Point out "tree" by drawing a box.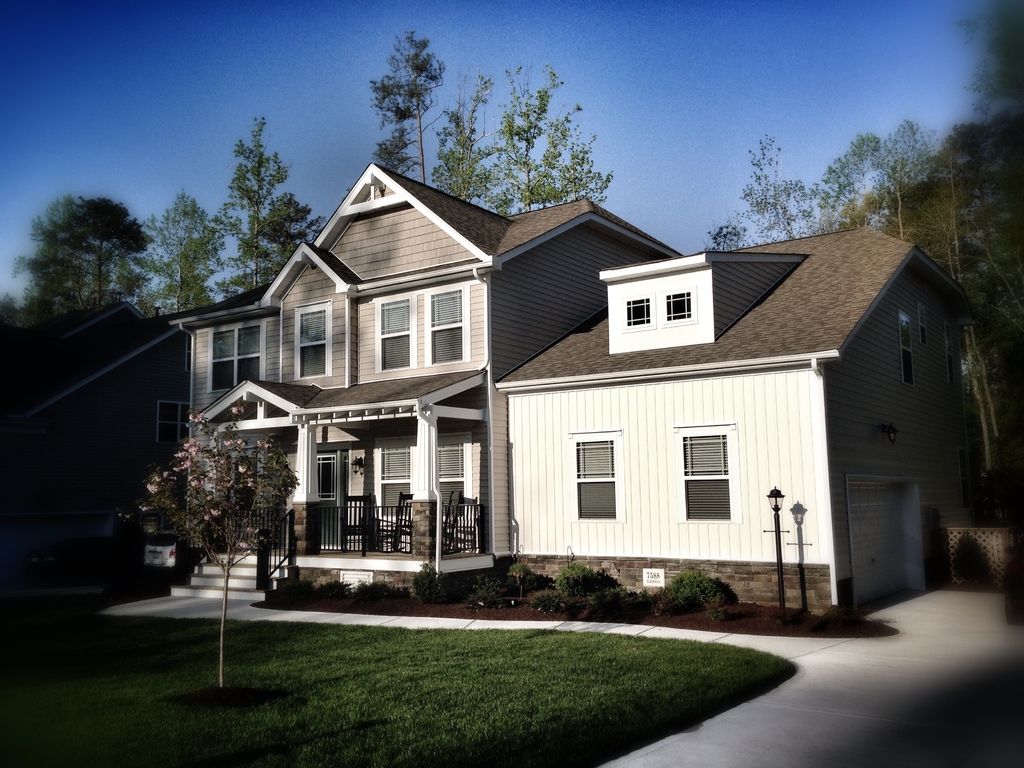
(left=706, top=132, right=808, bottom=246).
